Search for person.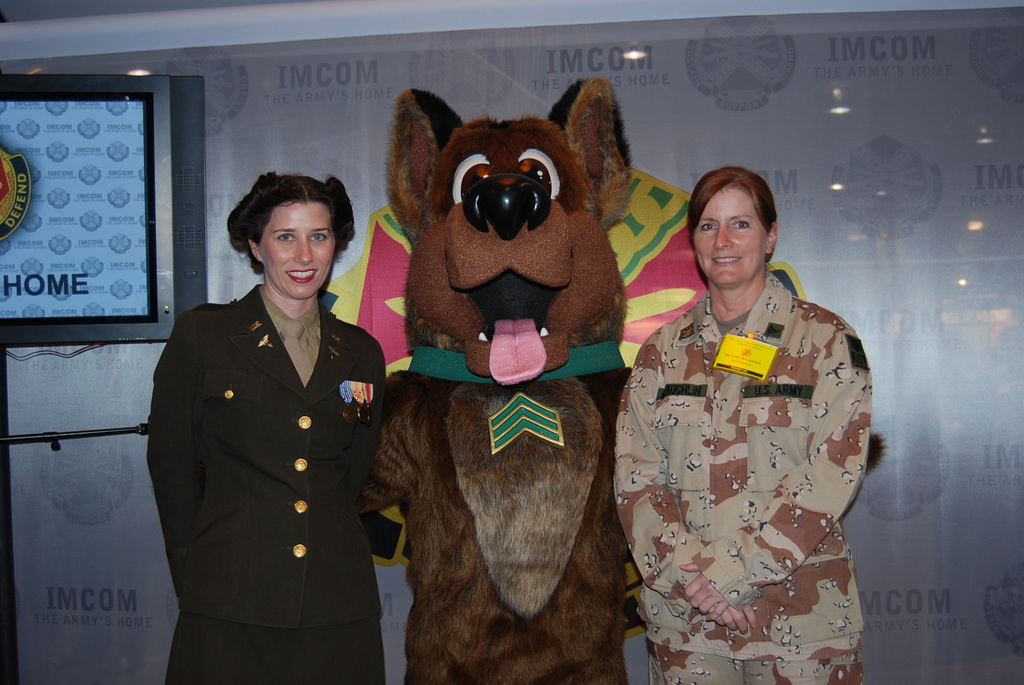
Found at box(610, 175, 883, 681).
